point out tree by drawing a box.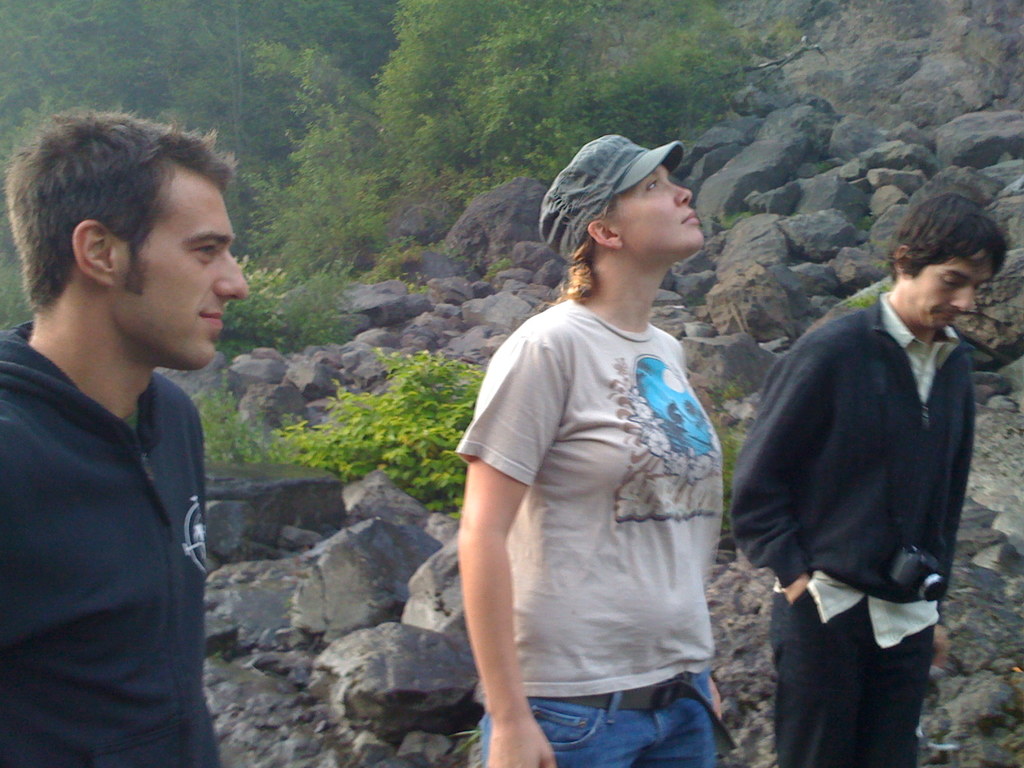
(left=400, top=0, right=803, bottom=199).
